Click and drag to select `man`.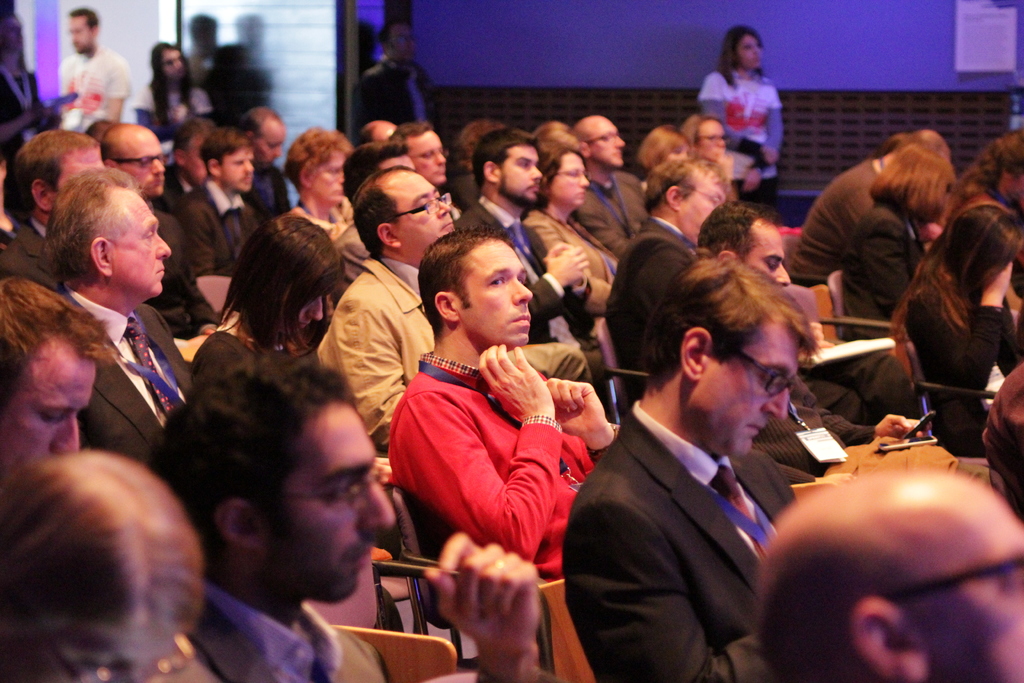
Selection: (0,277,90,462).
